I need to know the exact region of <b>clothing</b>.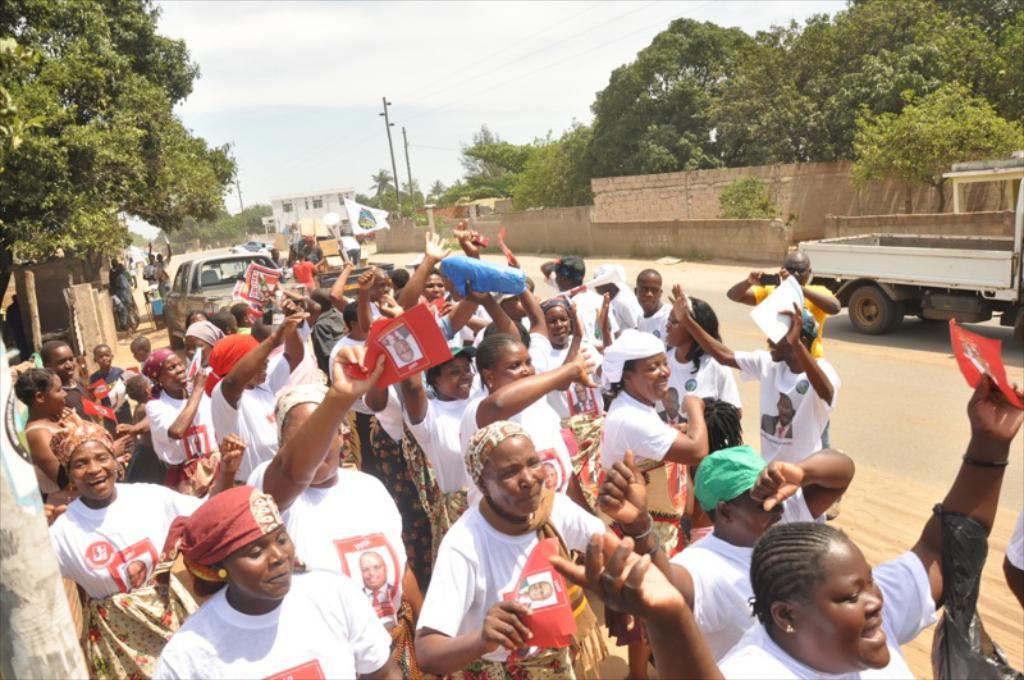
Region: BBox(713, 553, 938, 679).
